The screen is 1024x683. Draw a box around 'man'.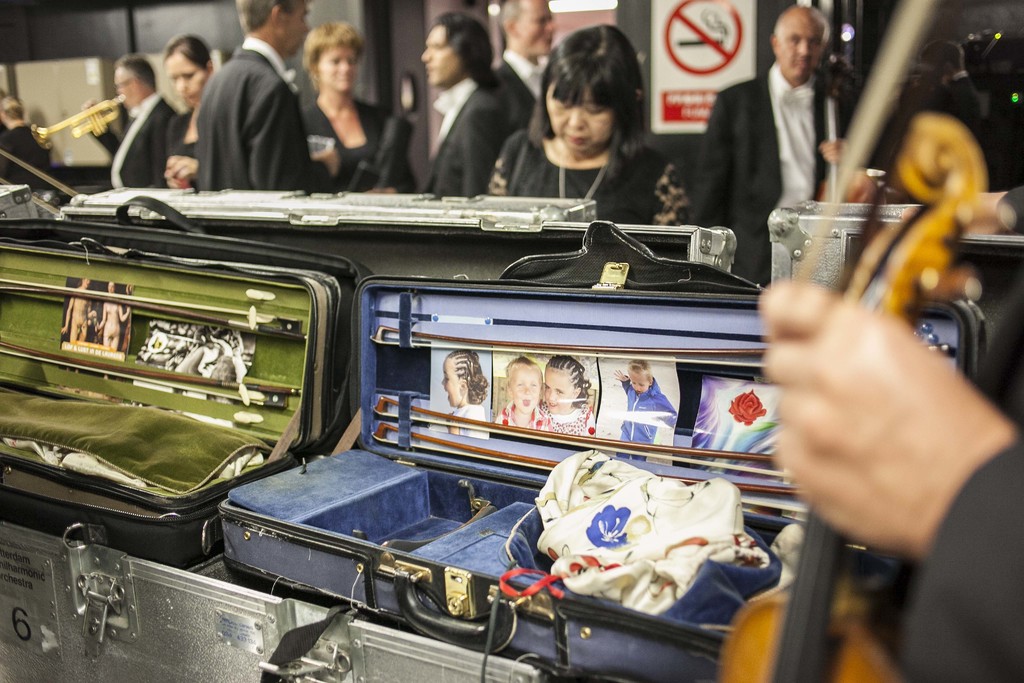
(189, 0, 352, 196).
